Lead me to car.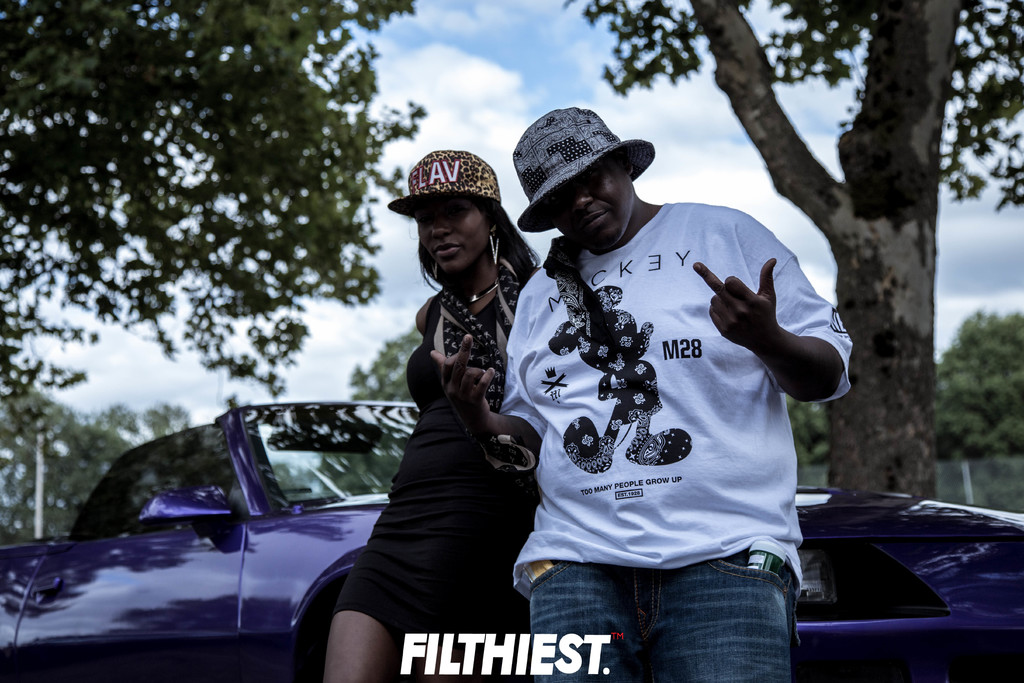
Lead to 0,399,1023,682.
